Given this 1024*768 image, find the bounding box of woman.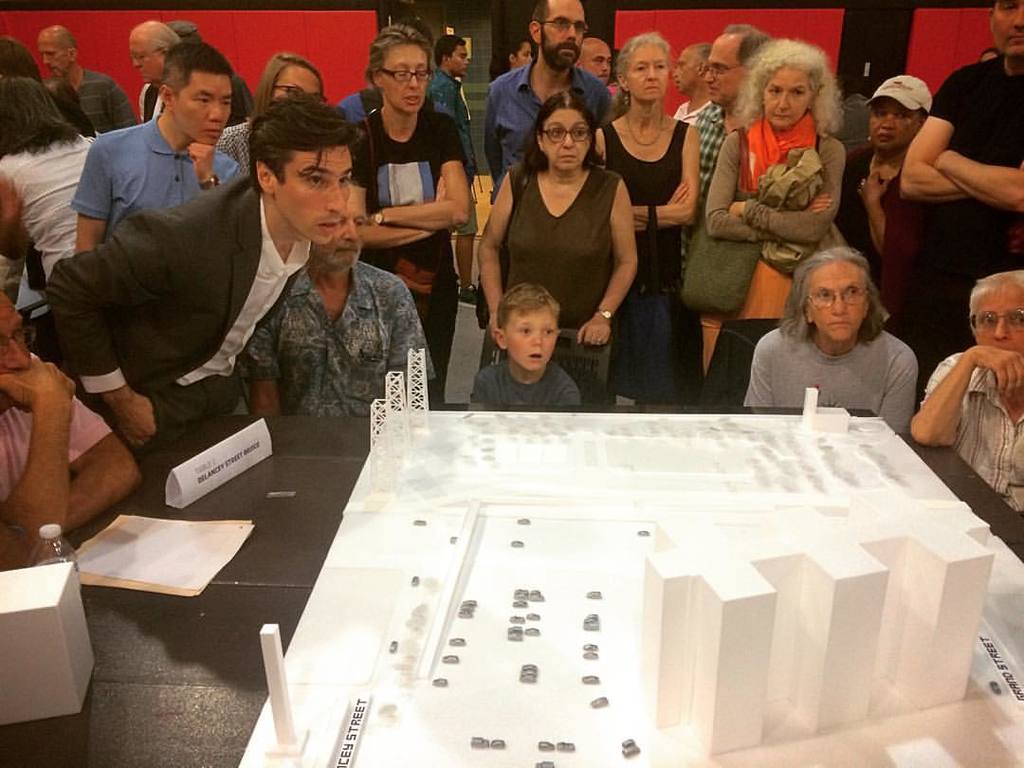
[848,76,930,327].
